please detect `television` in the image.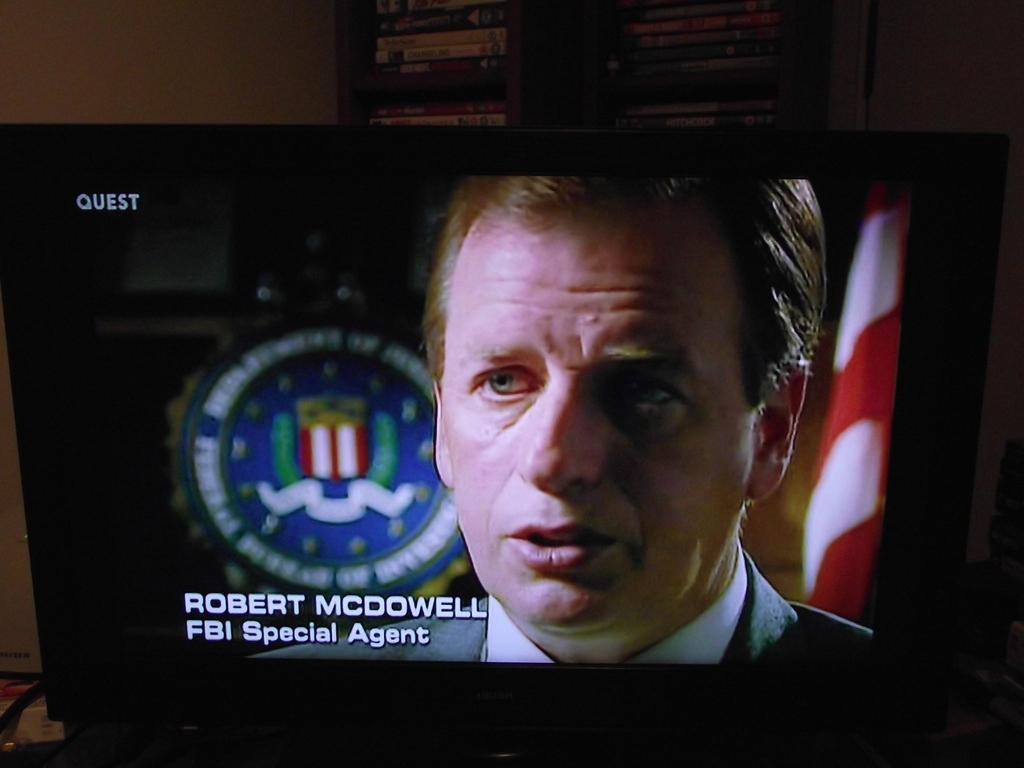
{"x1": 0, "y1": 127, "x2": 1018, "y2": 766}.
